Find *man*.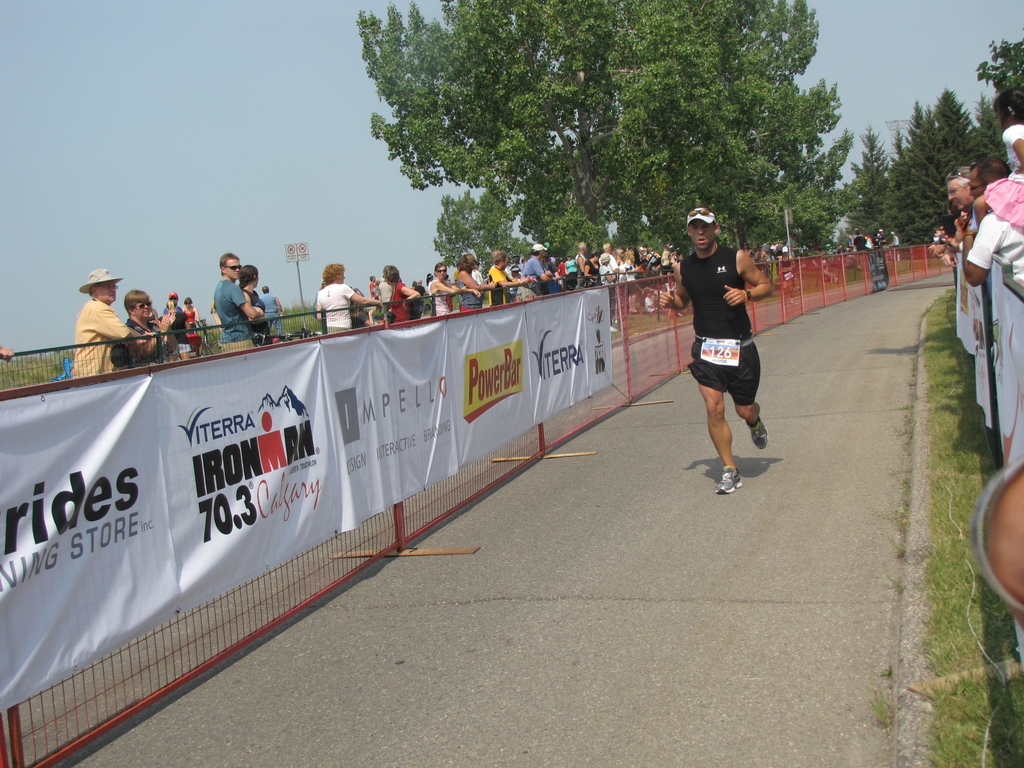
box(161, 289, 188, 362).
